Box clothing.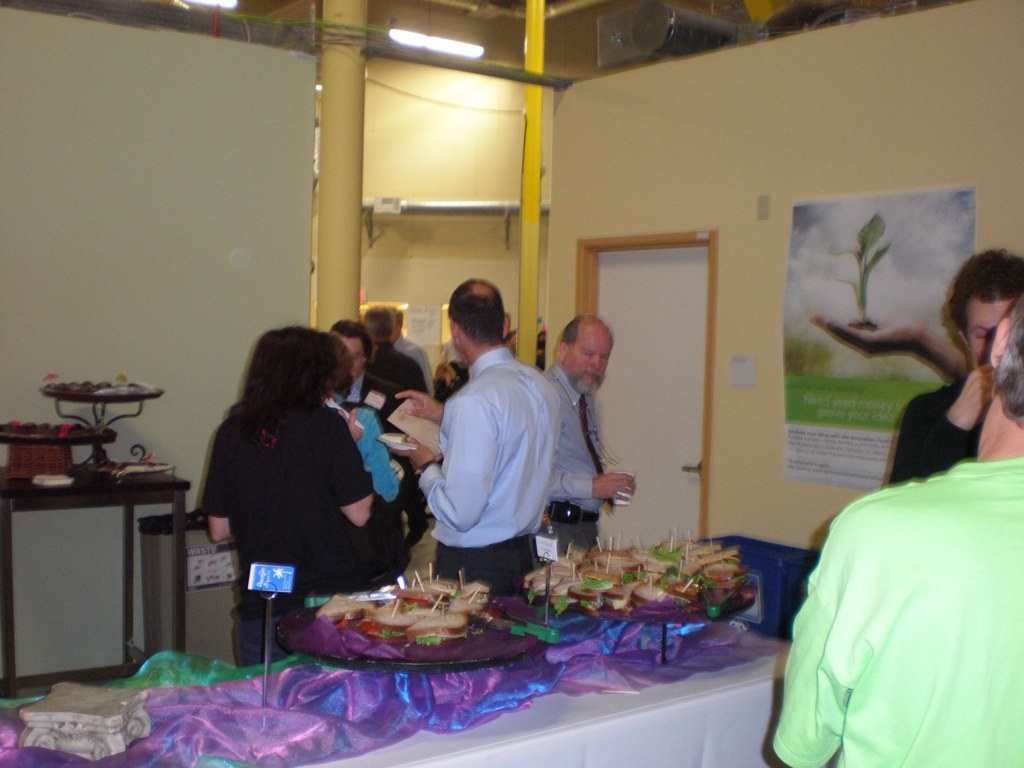
bbox(882, 373, 989, 481).
